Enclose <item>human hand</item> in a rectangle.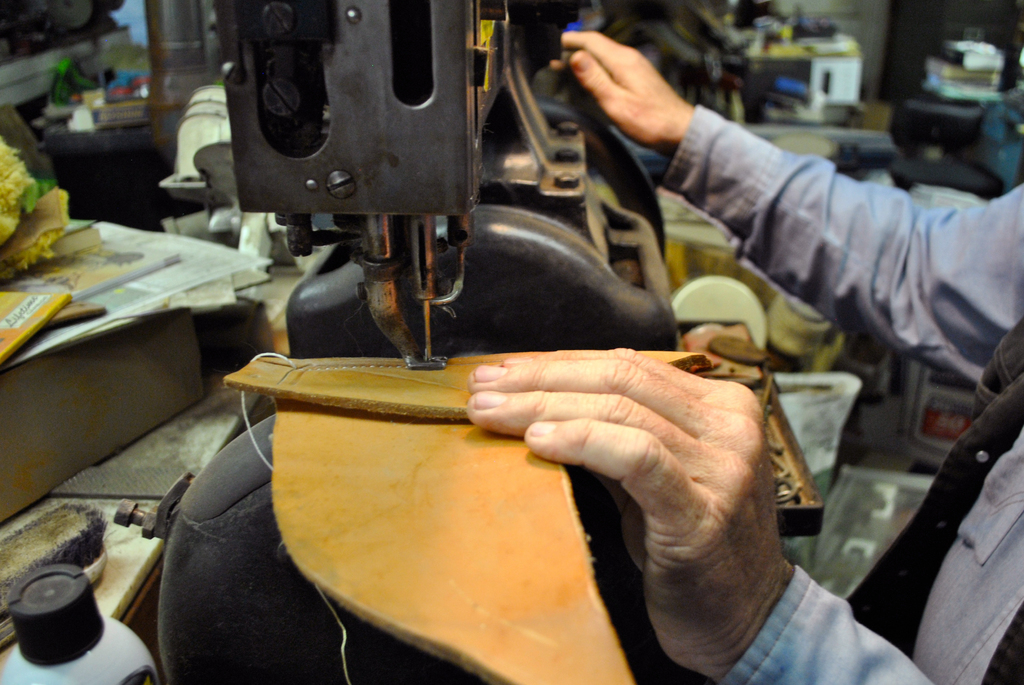
BBox(465, 345, 796, 681).
